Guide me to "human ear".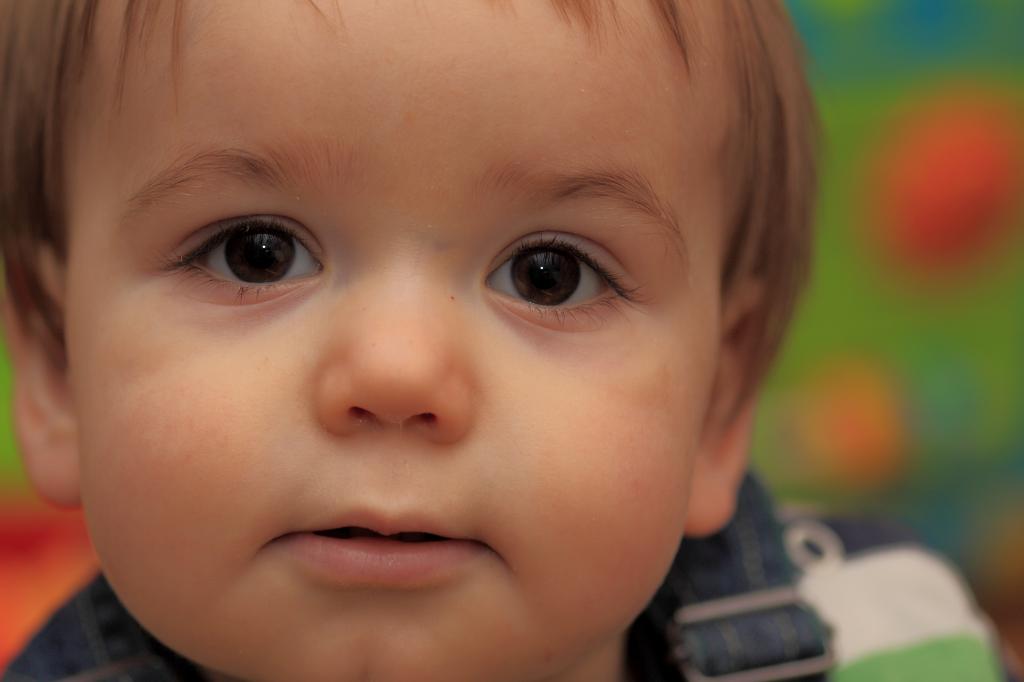
Guidance: {"left": 4, "top": 245, "right": 79, "bottom": 509}.
